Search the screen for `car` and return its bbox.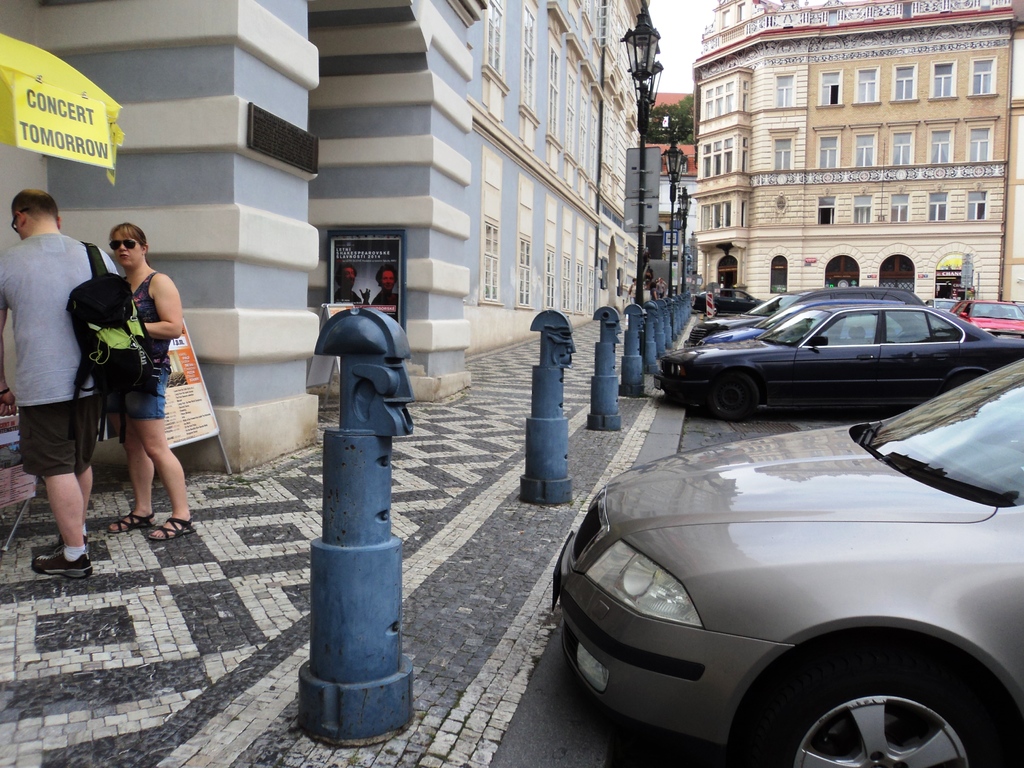
Found: box(654, 306, 1023, 425).
